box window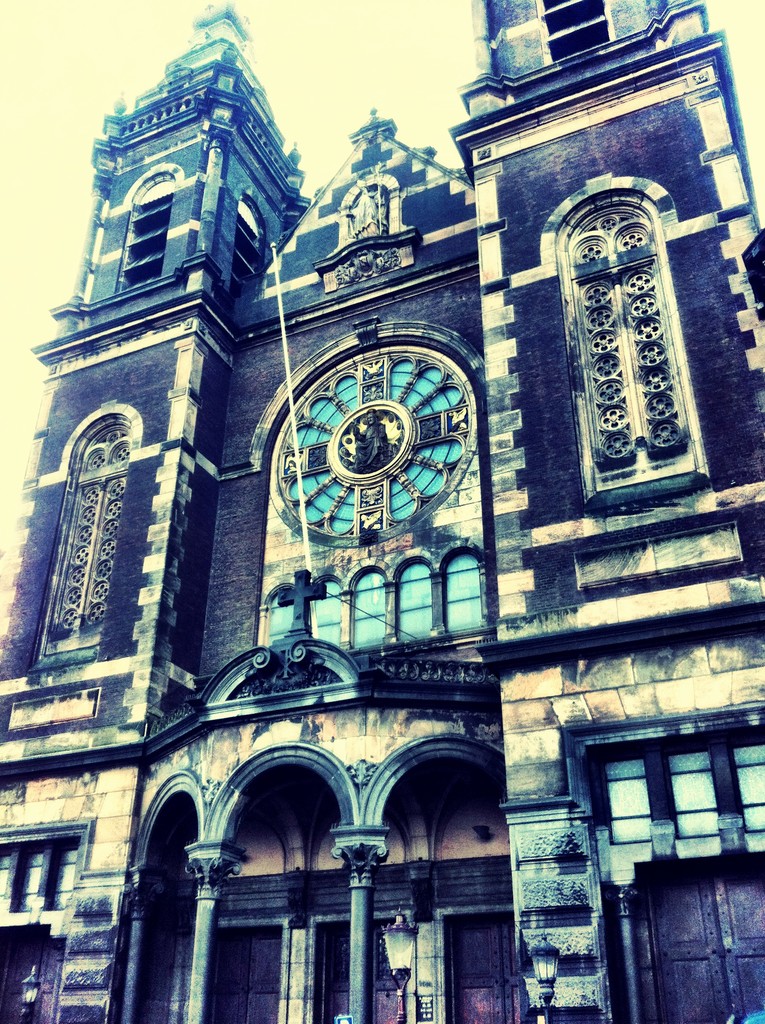
<box>1,847,79,924</box>
